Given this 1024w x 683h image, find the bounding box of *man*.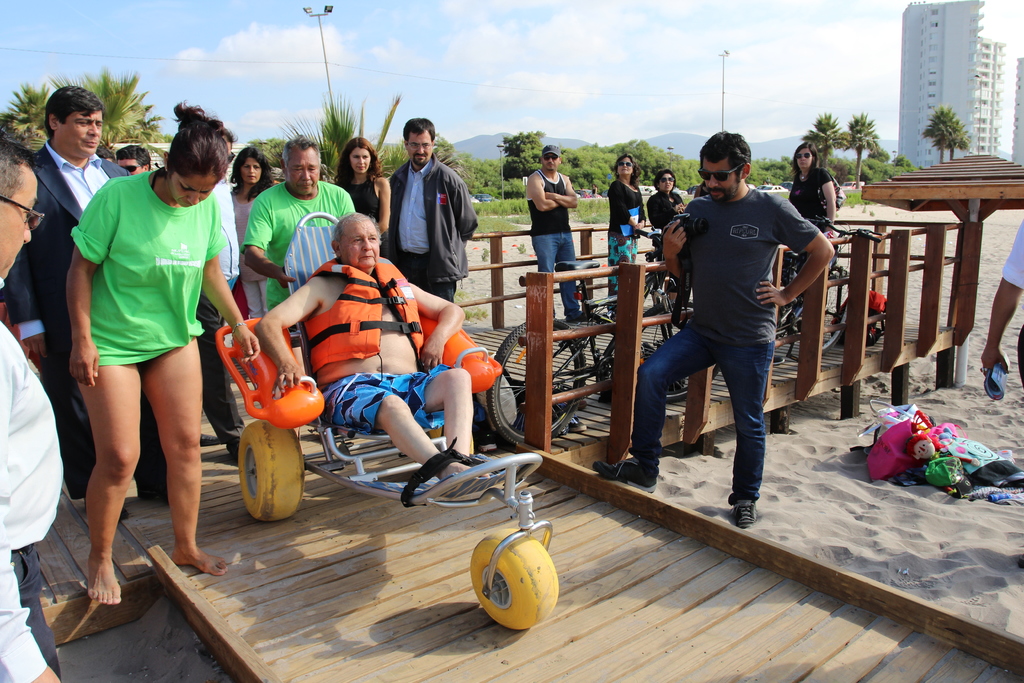
(254,207,493,483).
